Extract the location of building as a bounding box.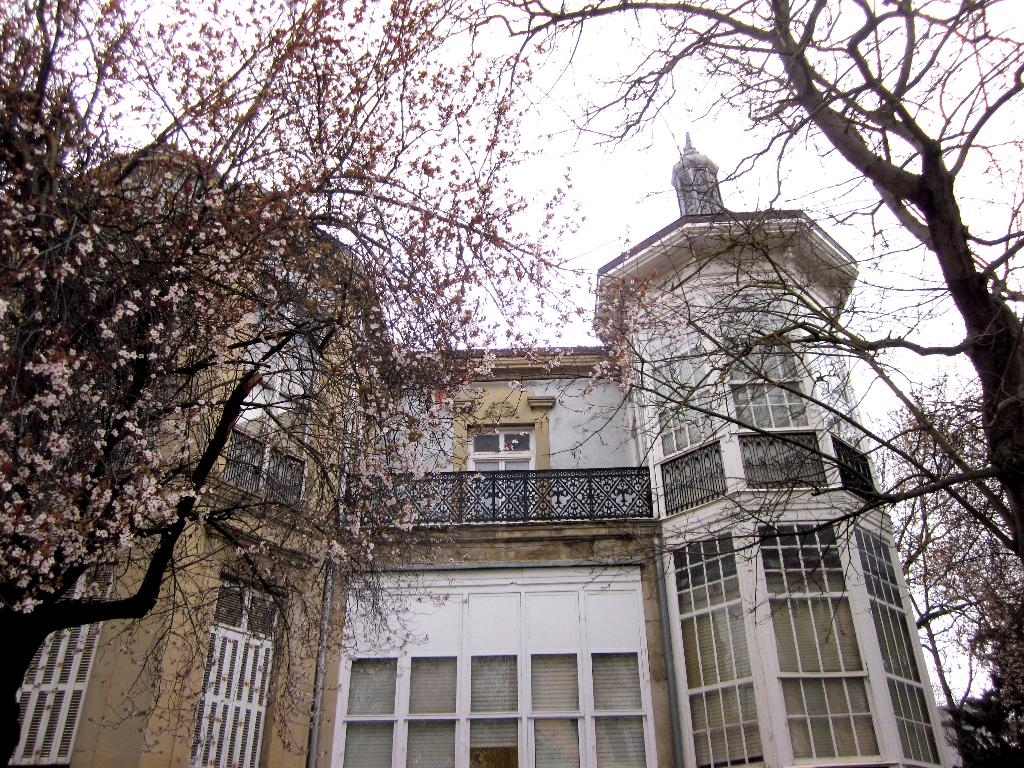
0, 127, 969, 767.
